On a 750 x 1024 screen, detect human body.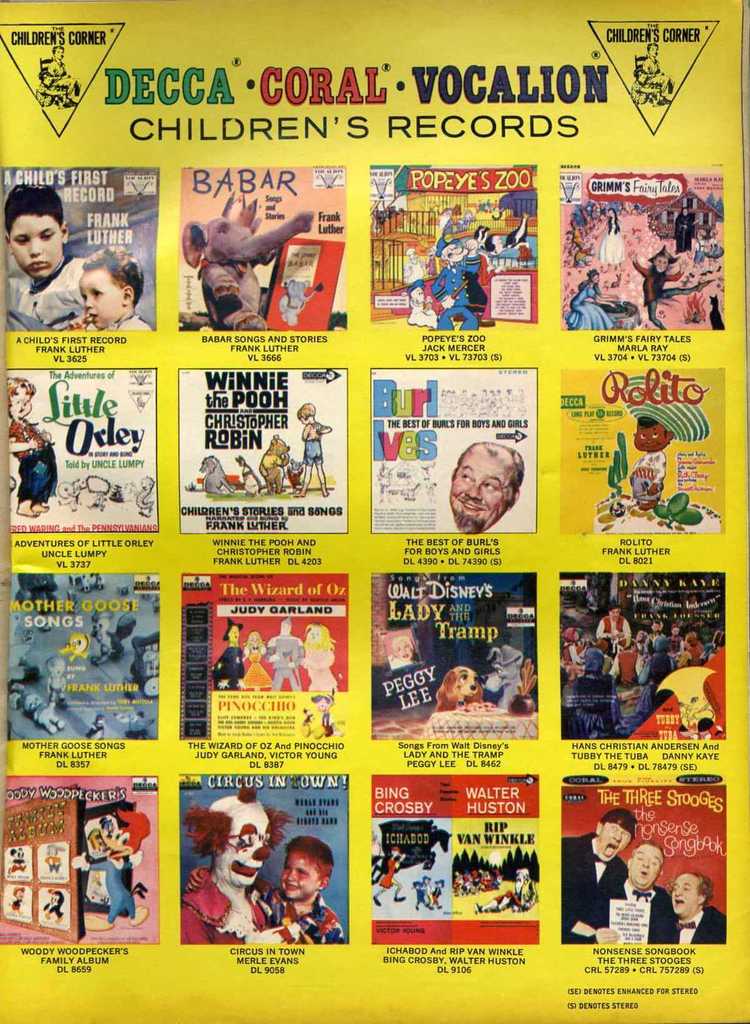
select_region(615, 374, 706, 511).
